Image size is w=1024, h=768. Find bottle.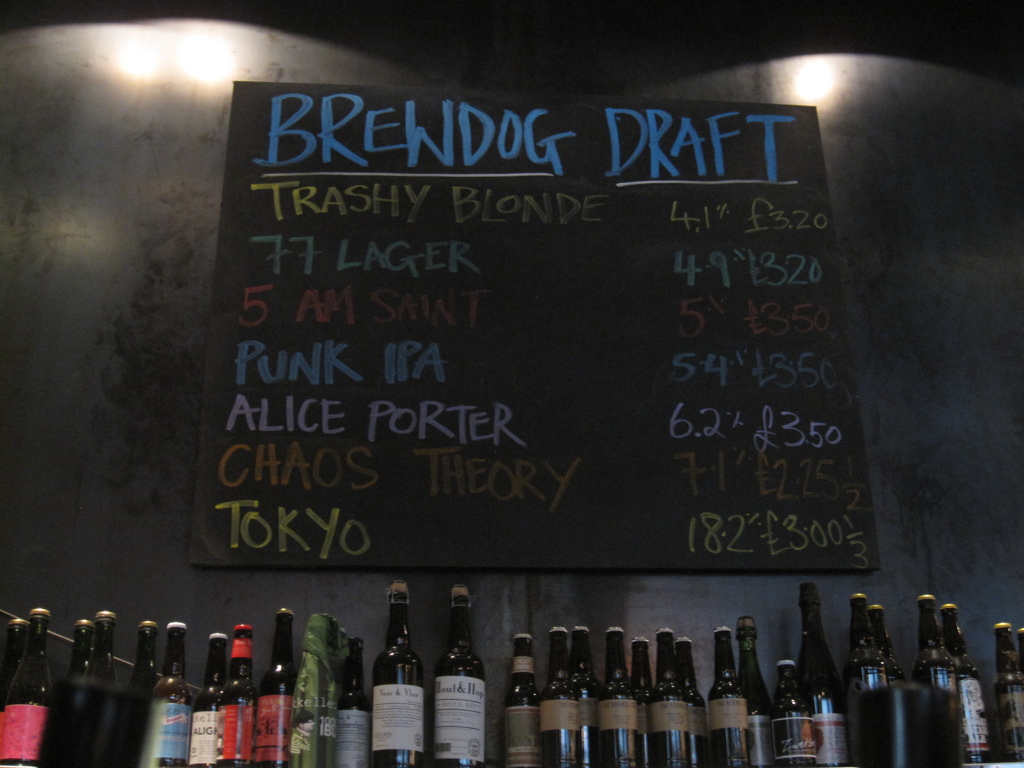
544 625 580 767.
